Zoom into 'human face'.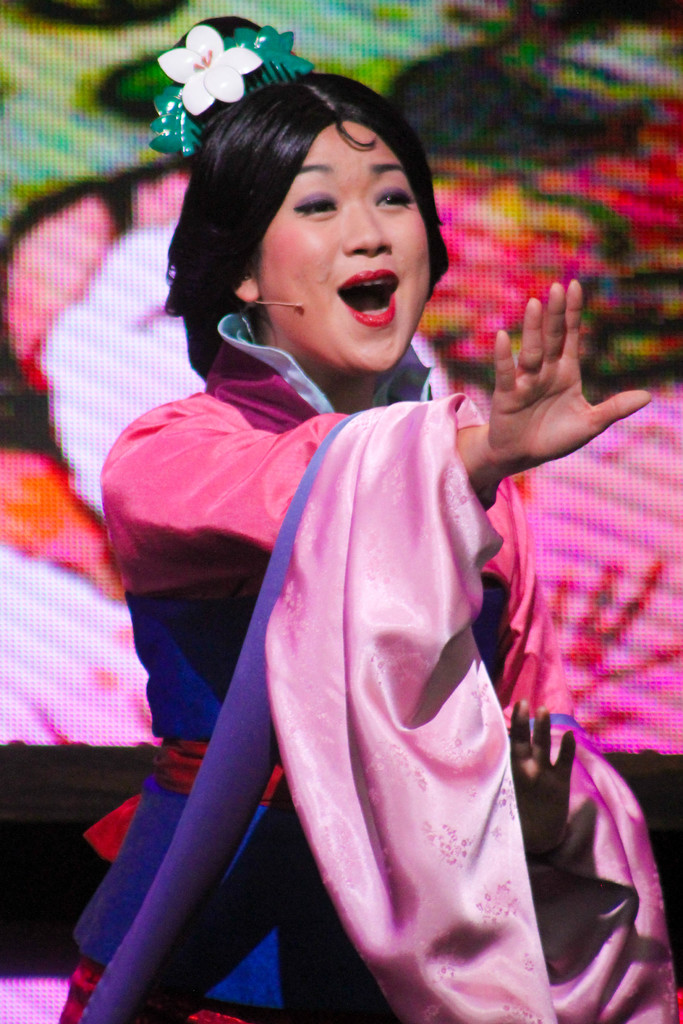
Zoom target: (left=256, top=118, right=431, bottom=372).
